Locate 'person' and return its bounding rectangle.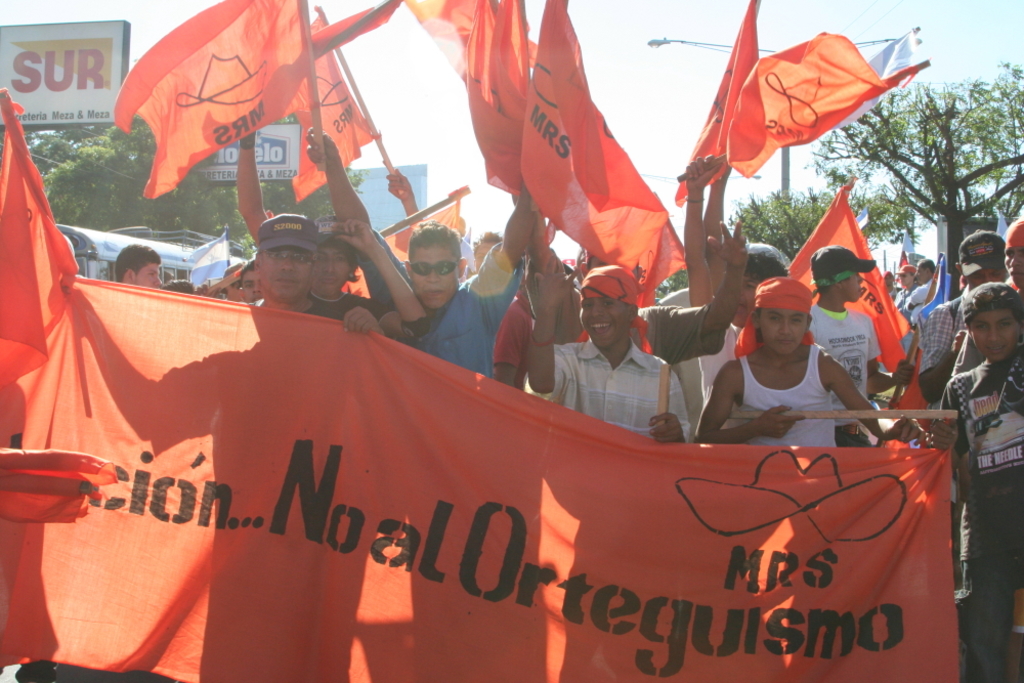
x1=680 y1=154 x2=793 y2=419.
